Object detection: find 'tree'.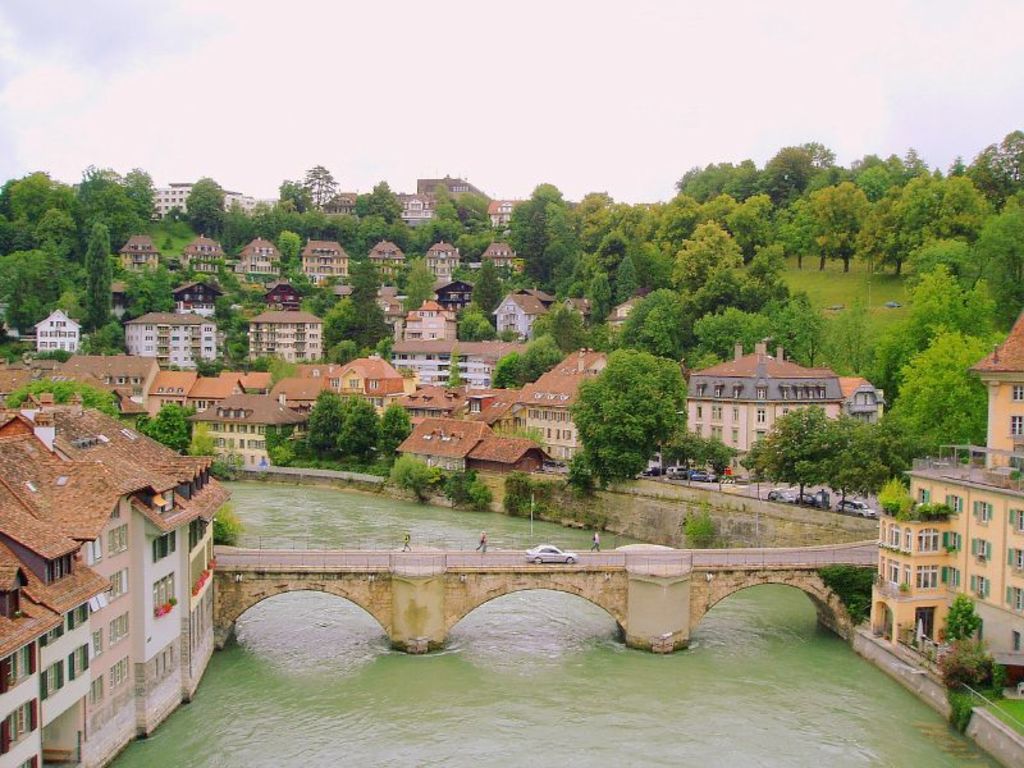
box=[543, 200, 591, 311].
